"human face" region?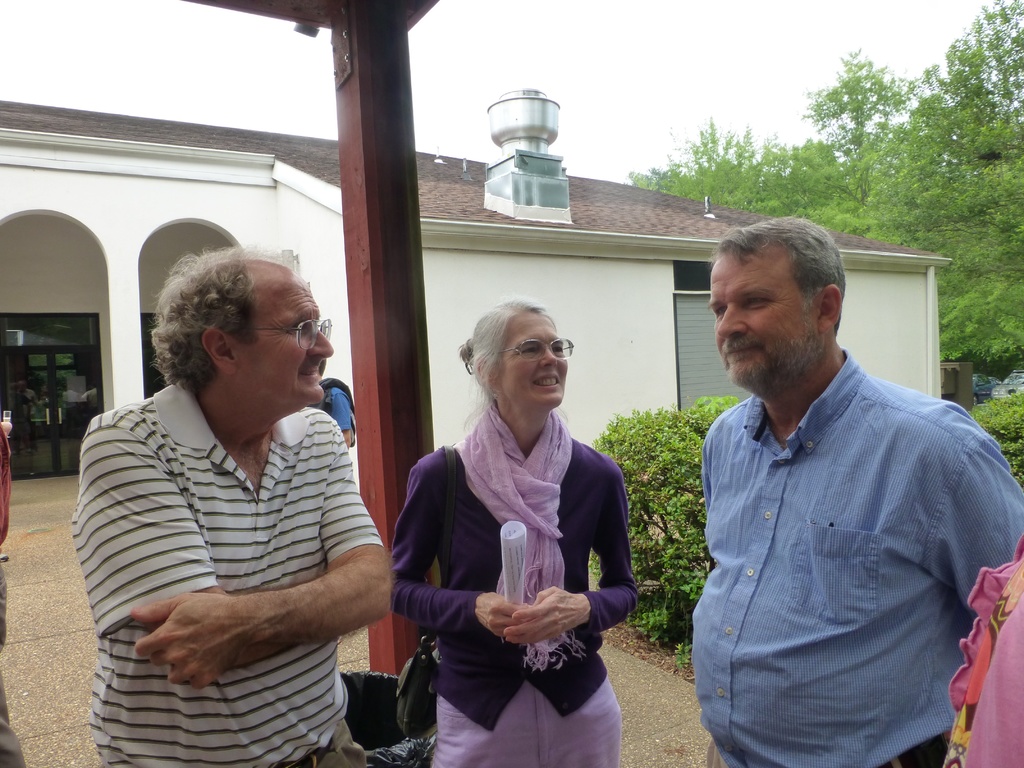
(241, 280, 334, 401)
